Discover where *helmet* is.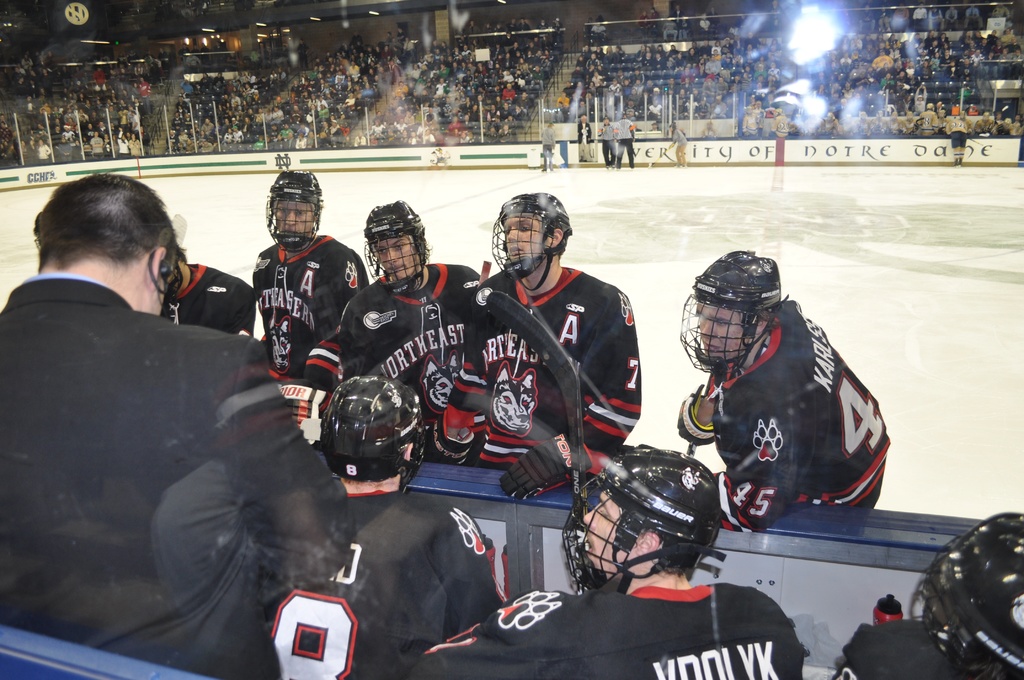
Discovered at (318, 374, 431, 489).
